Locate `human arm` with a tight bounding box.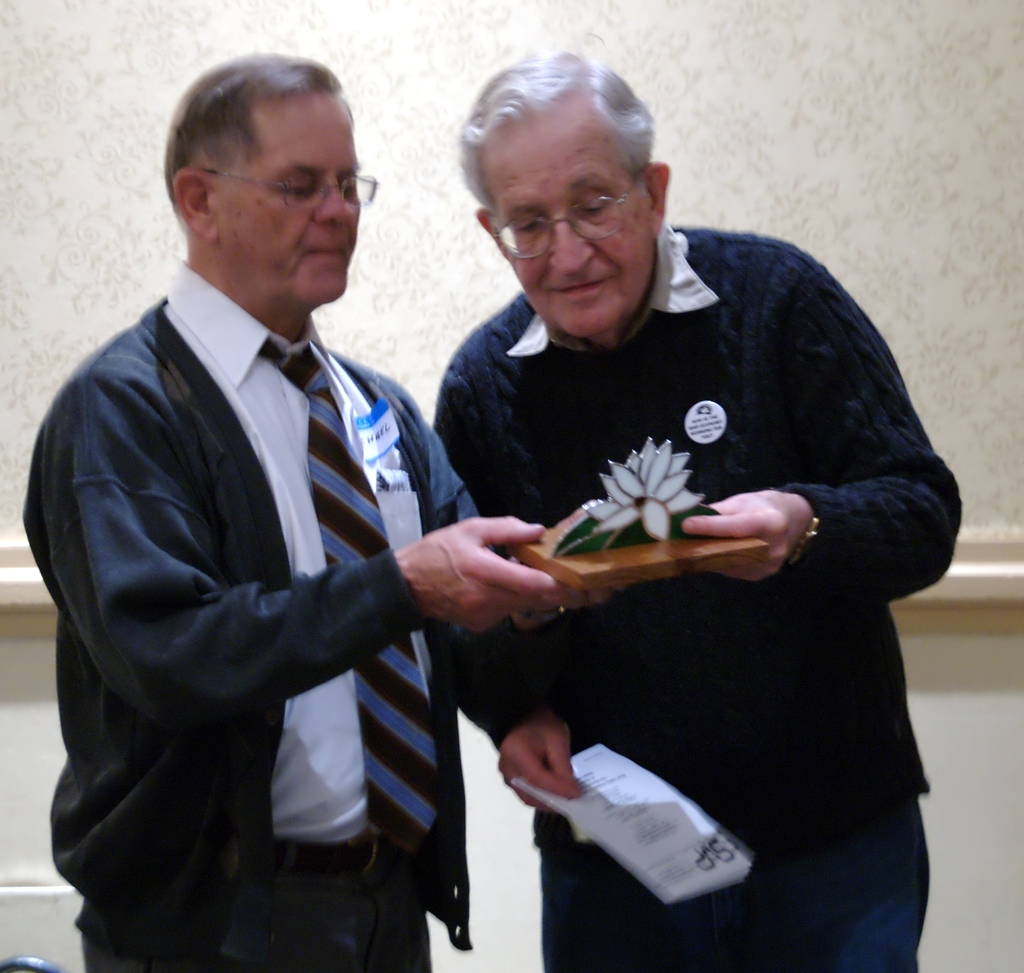
[x1=676, y1=238, x2=971, y2=622].
